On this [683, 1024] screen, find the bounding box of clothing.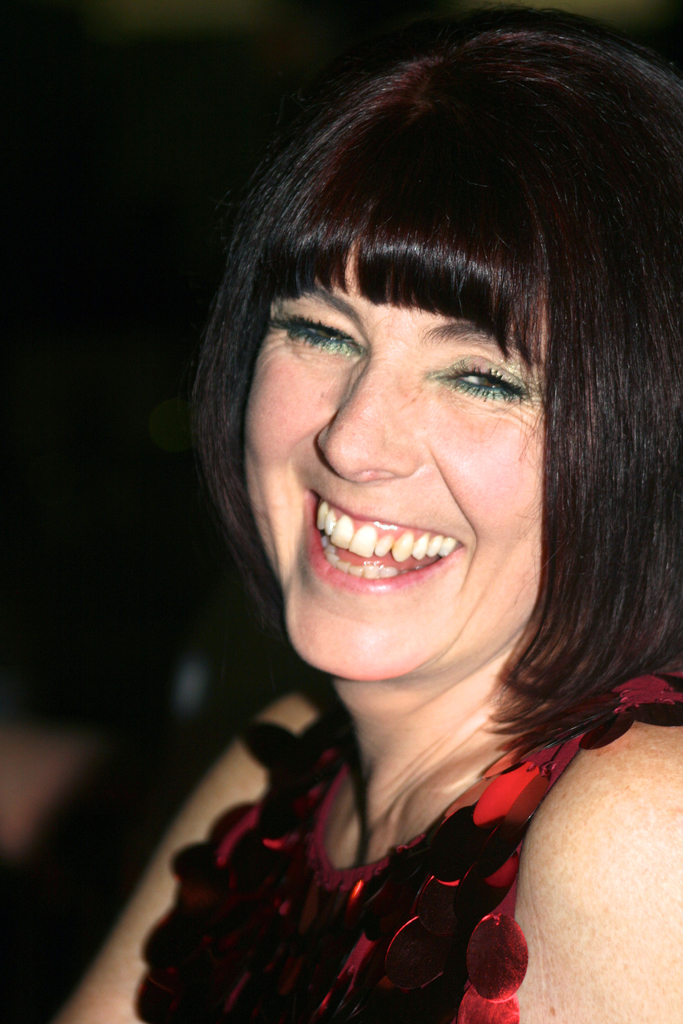
Bounding box: x1=103 y1=668 x2=651 y2=1022.
